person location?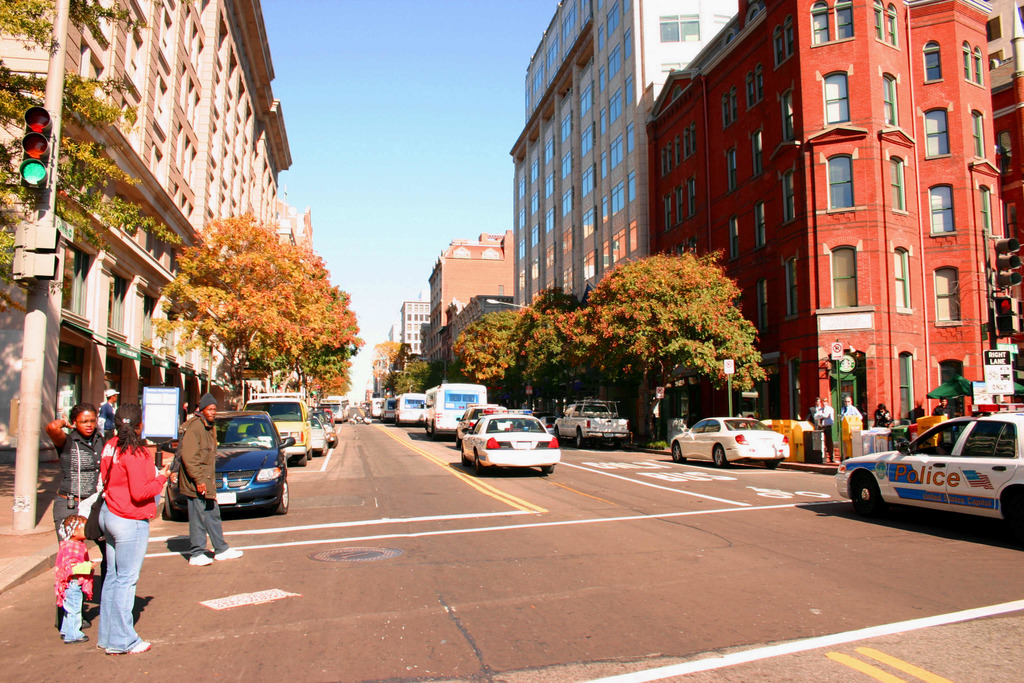
locate(50, 513, 99, 642)
